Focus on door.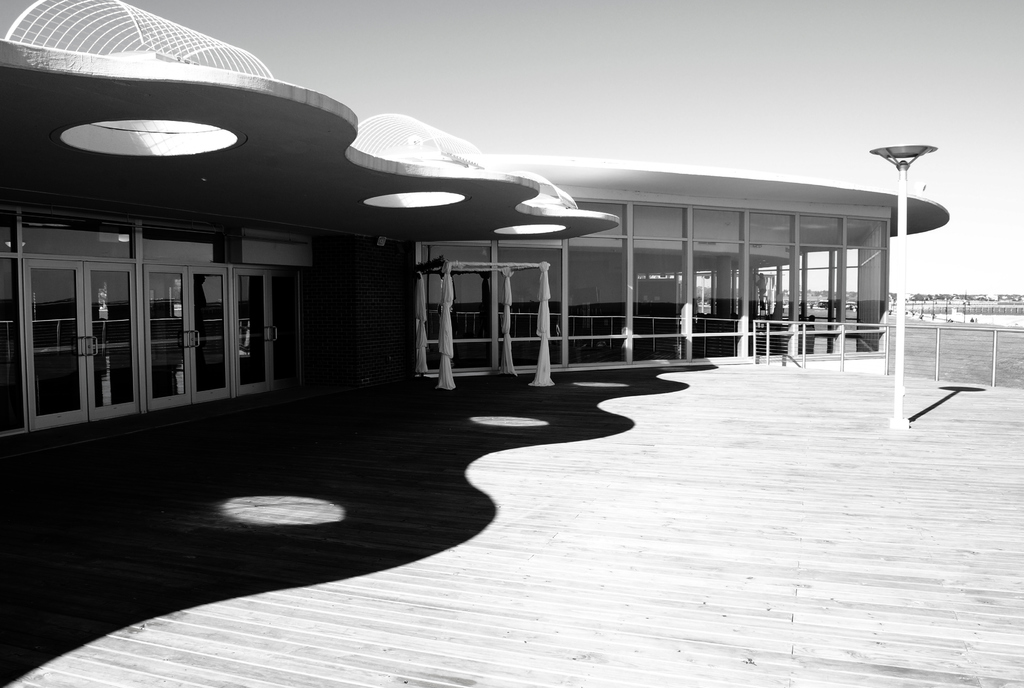
Focused at (234, 266, 300, 397).
